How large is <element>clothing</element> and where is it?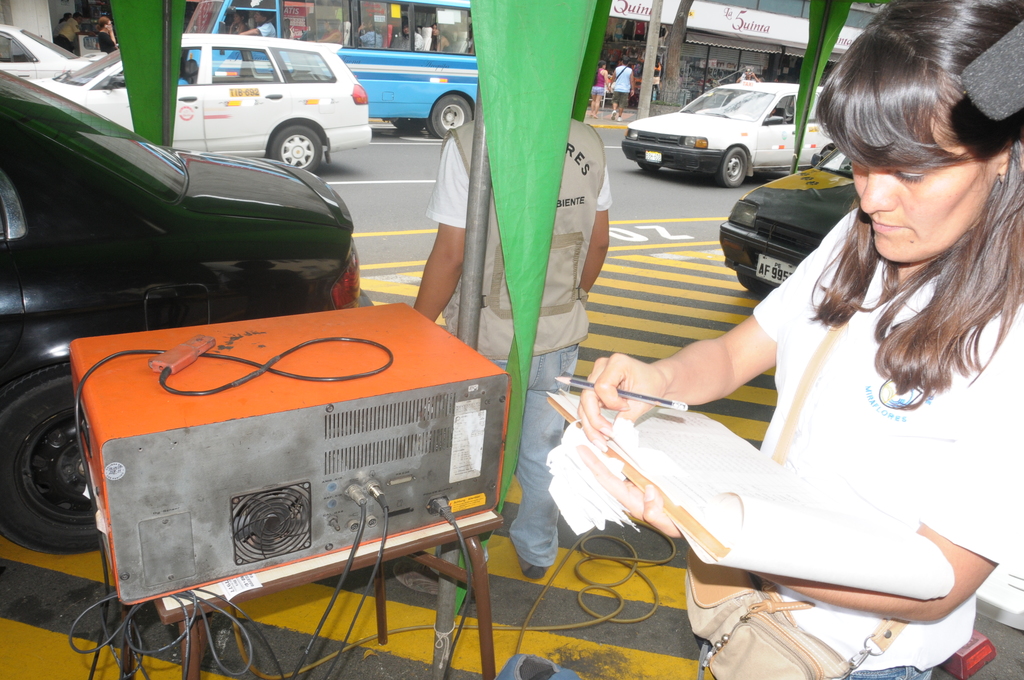
Bounding box: {"left": 699, "top": 201, "right": 1023, "bottom": 679}.
